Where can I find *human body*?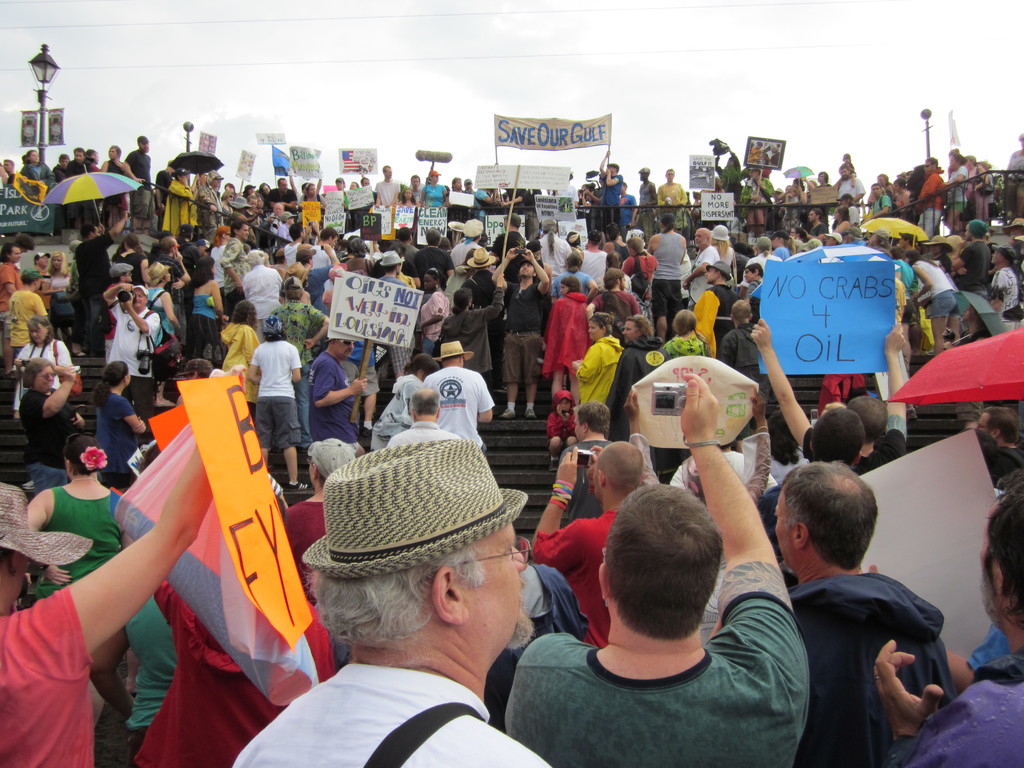
You can find it at <region>540, 275, 591, 387</region>.
